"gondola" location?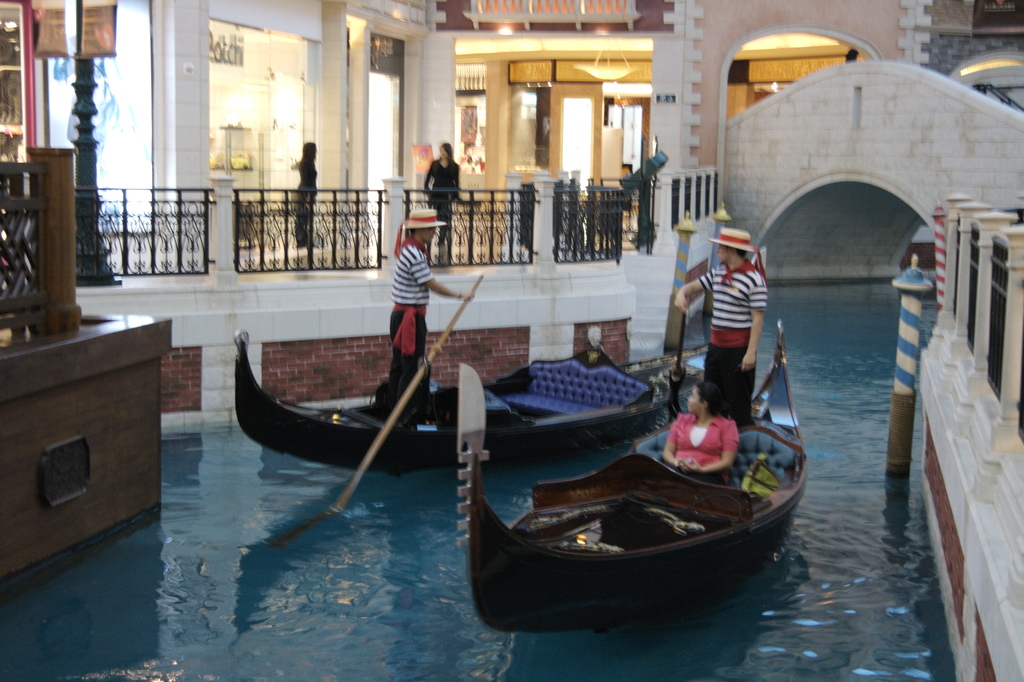
pyautogui.locateOnScreen(448, 316, 811, 647)
